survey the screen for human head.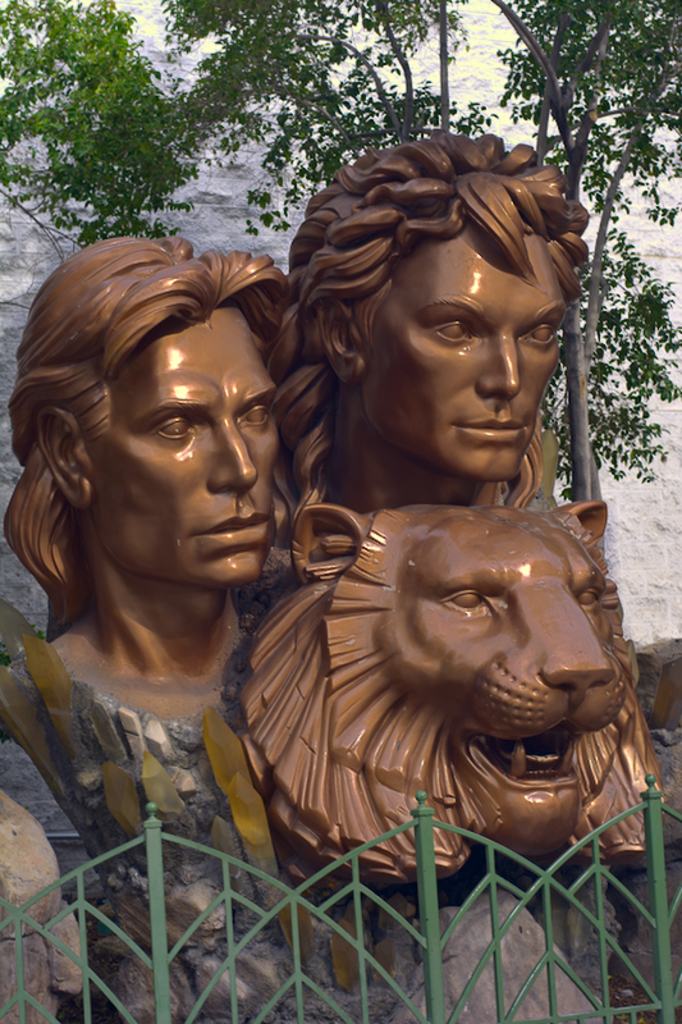
Survey found: box(282, 133, 595, 490).
